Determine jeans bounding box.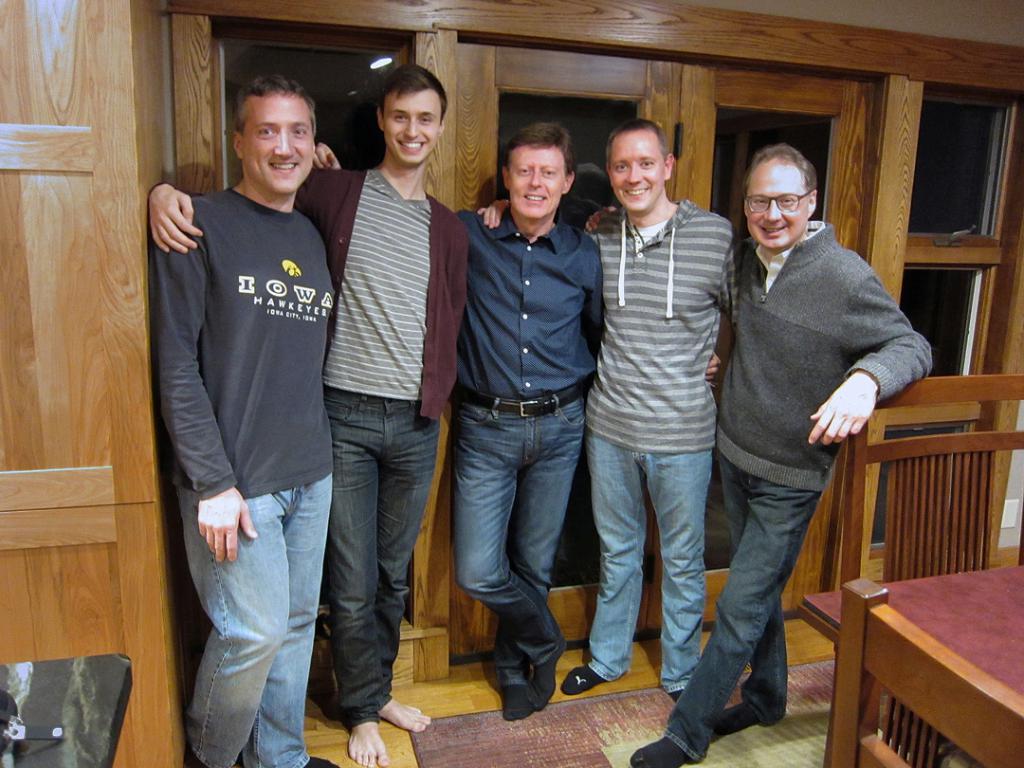
Determined: <region>590, 433, 713, 685</region>.
